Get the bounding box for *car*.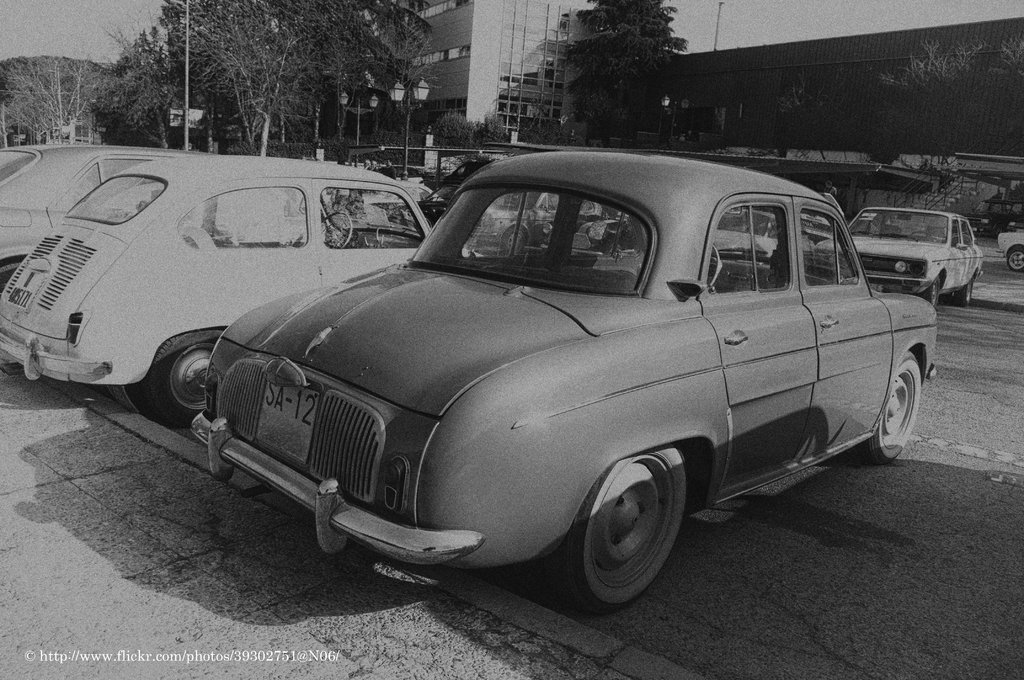
x1=808 y1=200 x2=988 y2=305.
